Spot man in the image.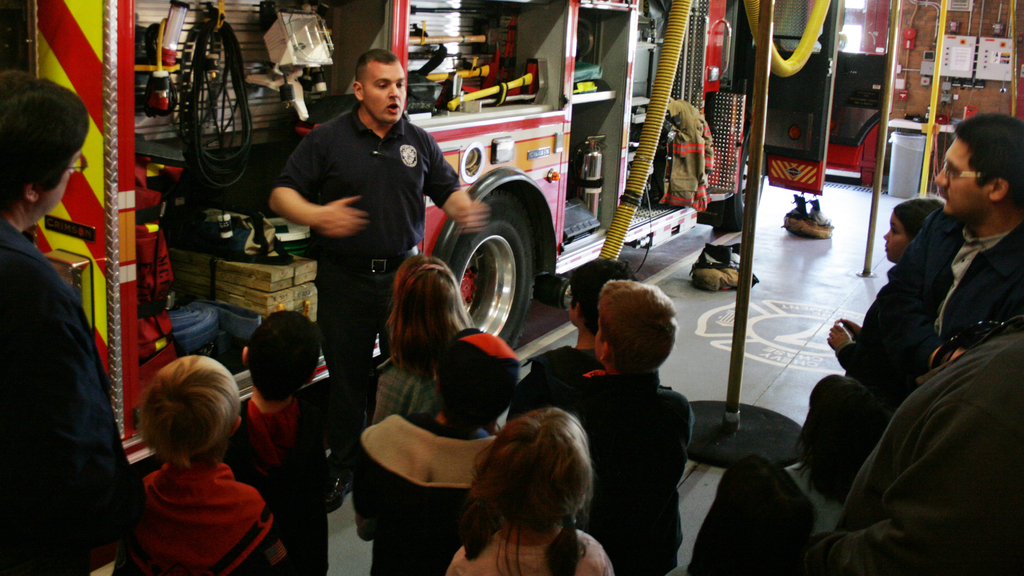
man found at left=269, top=47, right=490, bottom=513.
